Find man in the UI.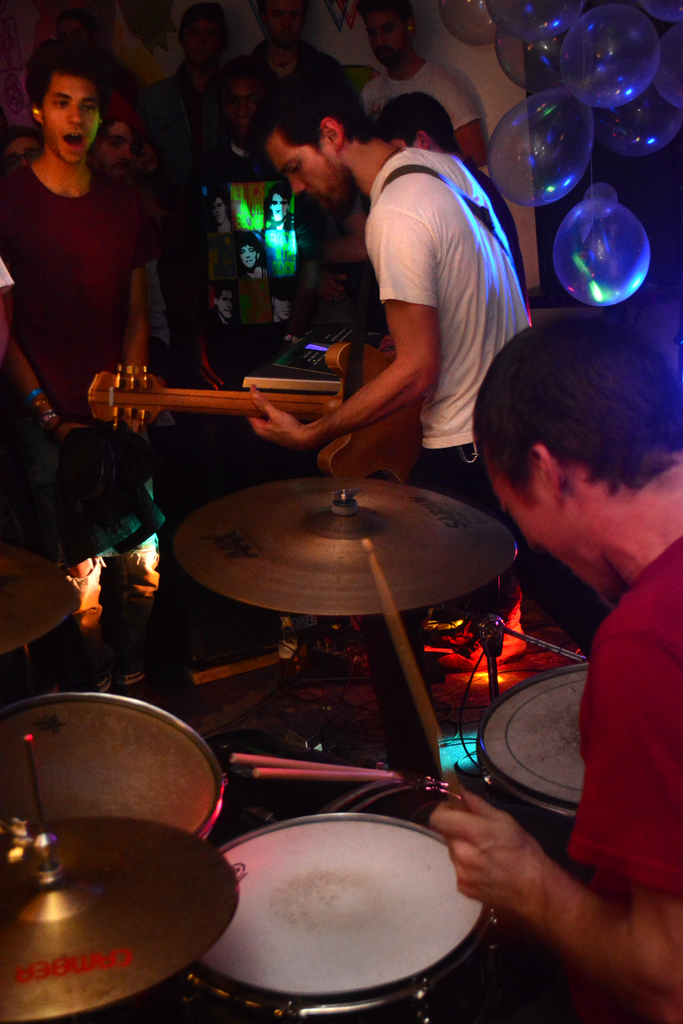
UI element at locate(354, 0, 486, 157).
